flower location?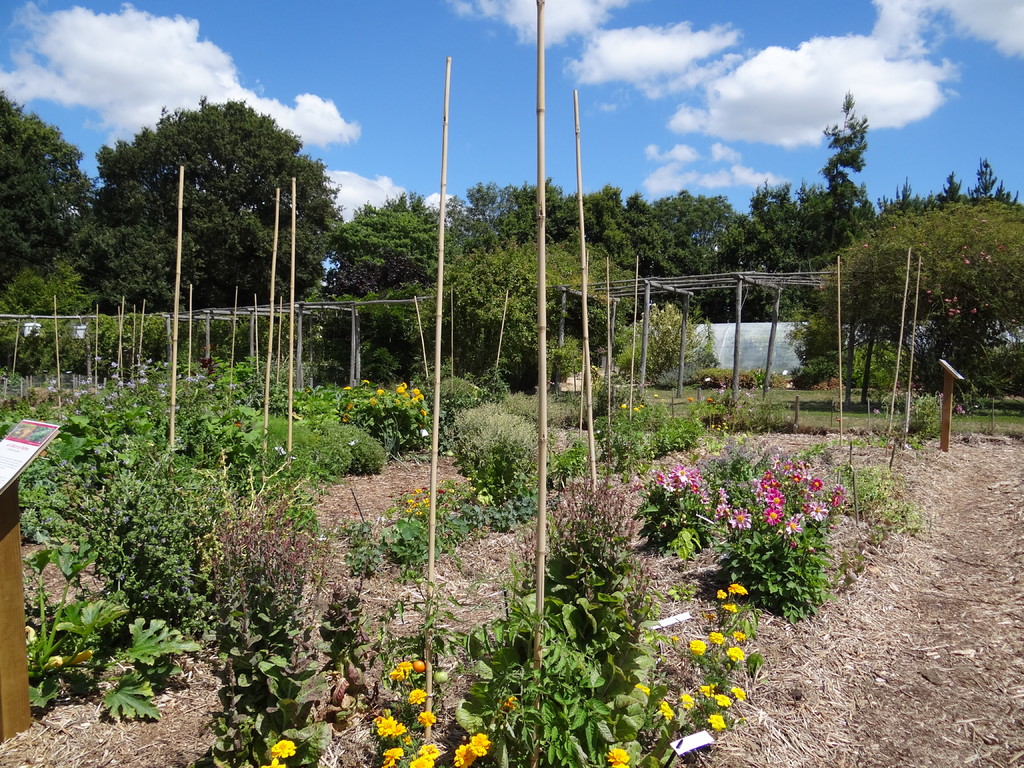
BBox(712, 714, 728, 728)
